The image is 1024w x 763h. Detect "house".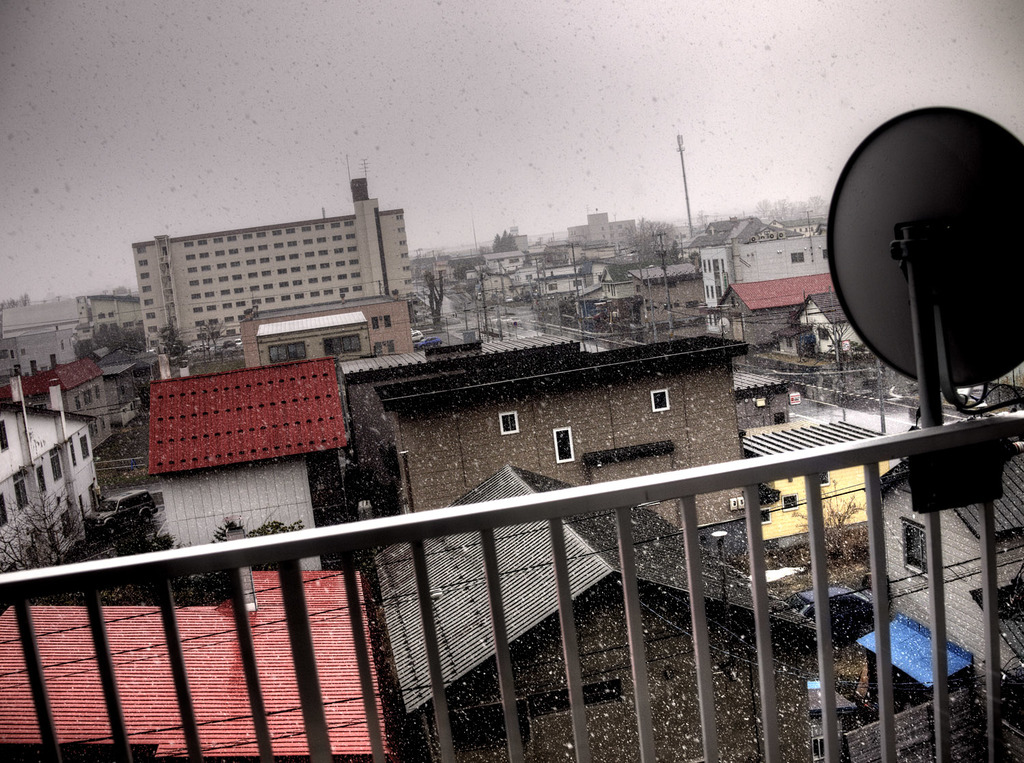
Detection: [x1=146, y1=351, x2=349, y2=570].
